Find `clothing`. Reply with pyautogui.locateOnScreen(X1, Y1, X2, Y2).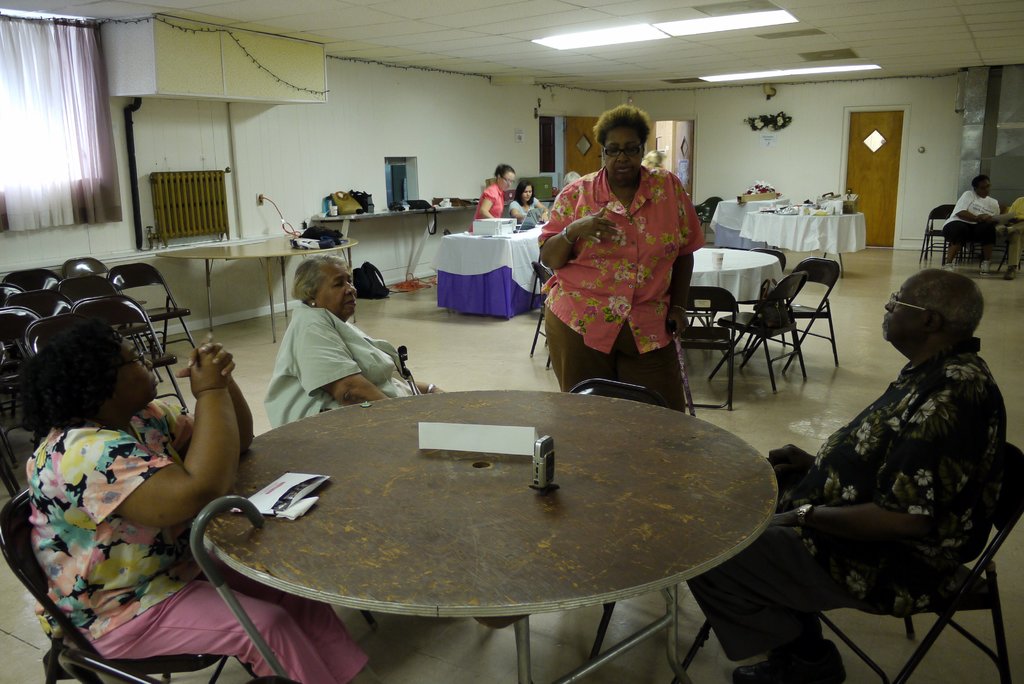
pyautogui.locateOnScreen(472, 182, 507, 223).
